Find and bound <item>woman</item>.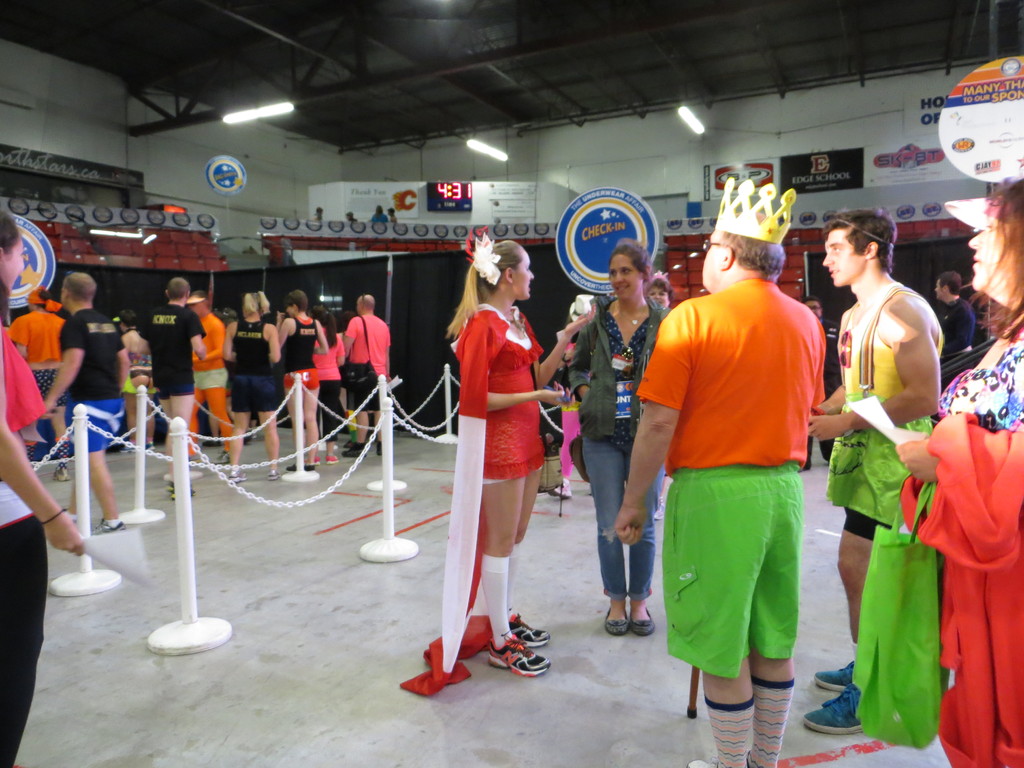
Bound: box(115, 301, 154, 449).
